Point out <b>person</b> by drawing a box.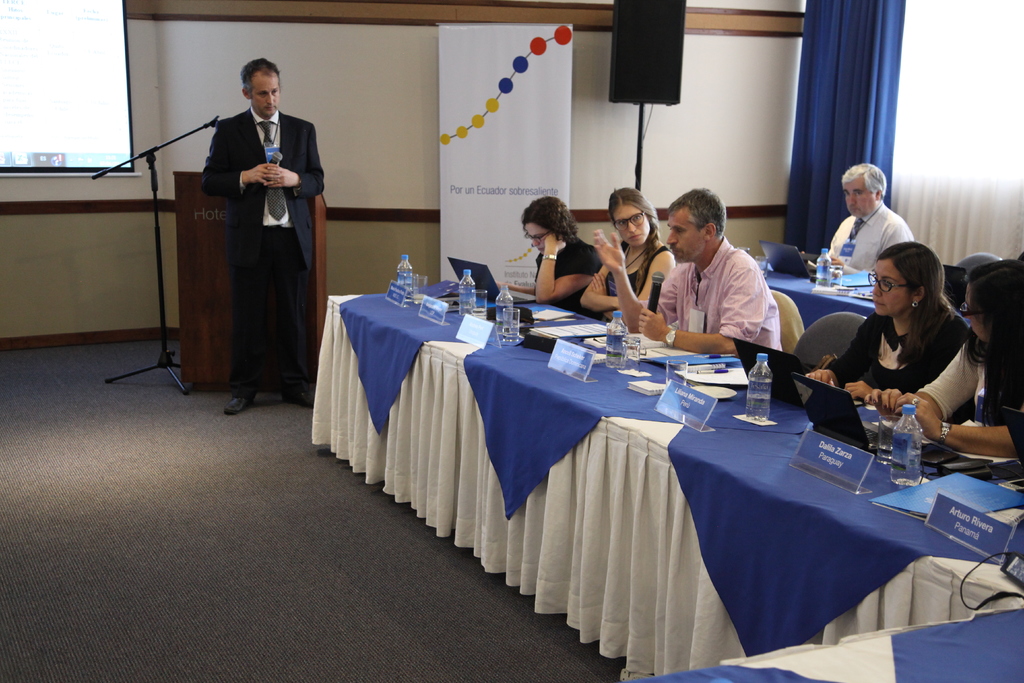
region(806, 245, 971, 411).
